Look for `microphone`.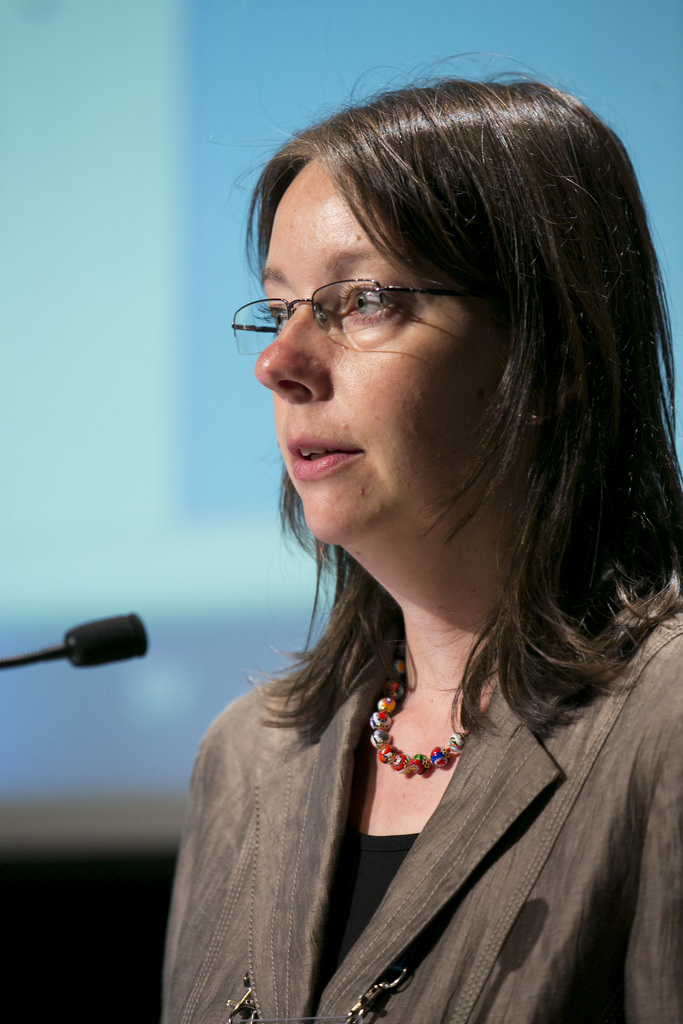
Found: 61/607/150/674.
